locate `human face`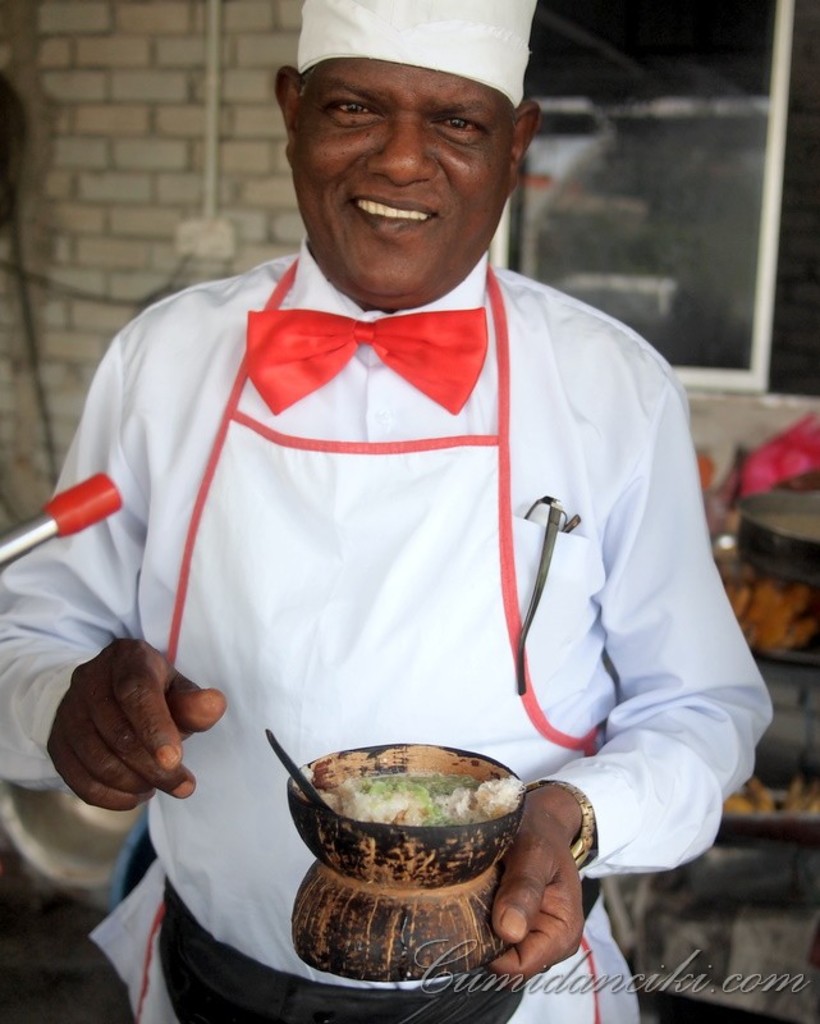
[left=285, top=56, right=507, bottom=305]
